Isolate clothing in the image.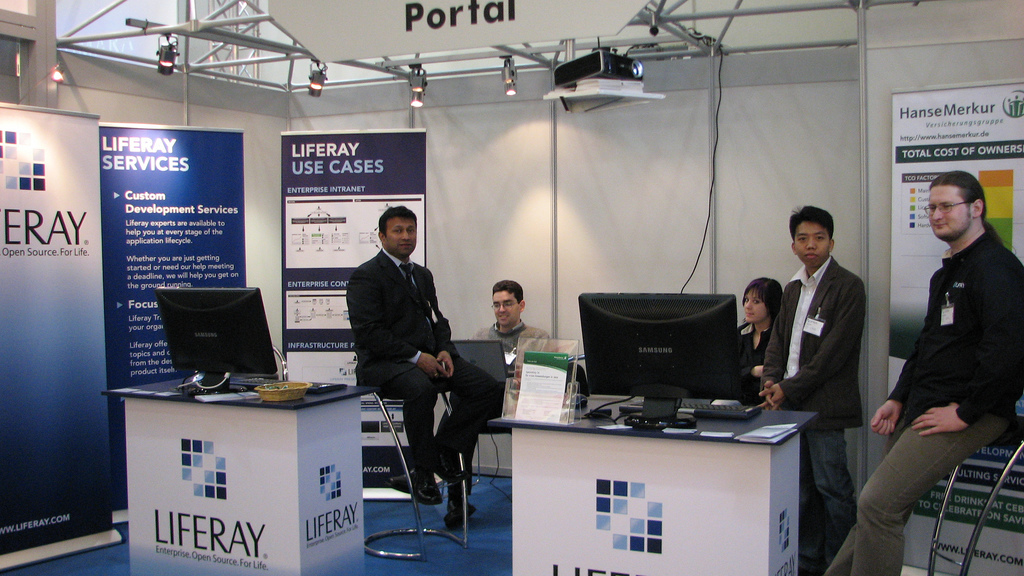
Isolated region: pyautogui.locateOnScreen(821, 214, 1023, 575).
